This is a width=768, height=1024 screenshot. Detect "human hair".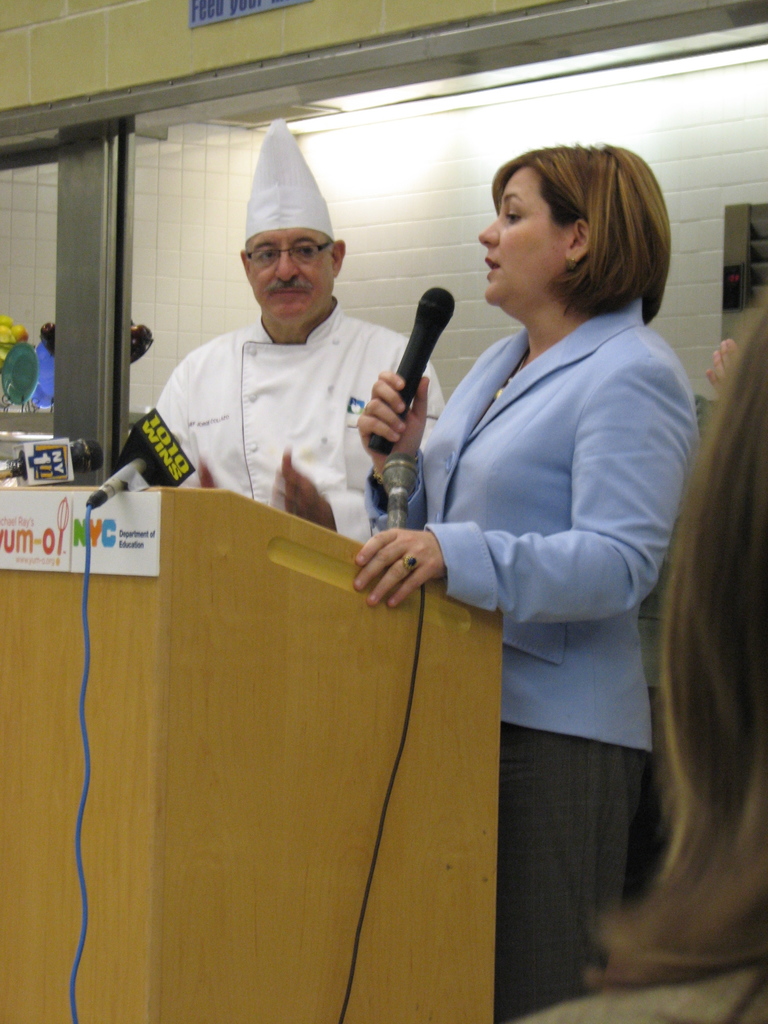
[580, 293, 767, 1023].
